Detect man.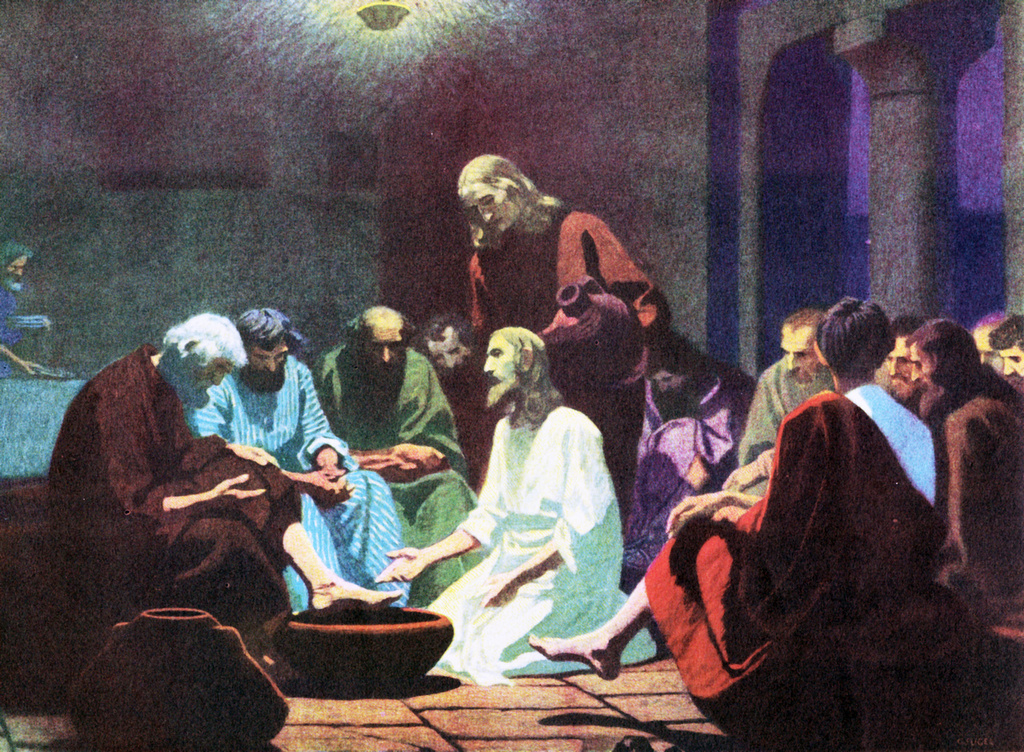
Detected at 713 309 837 500.
